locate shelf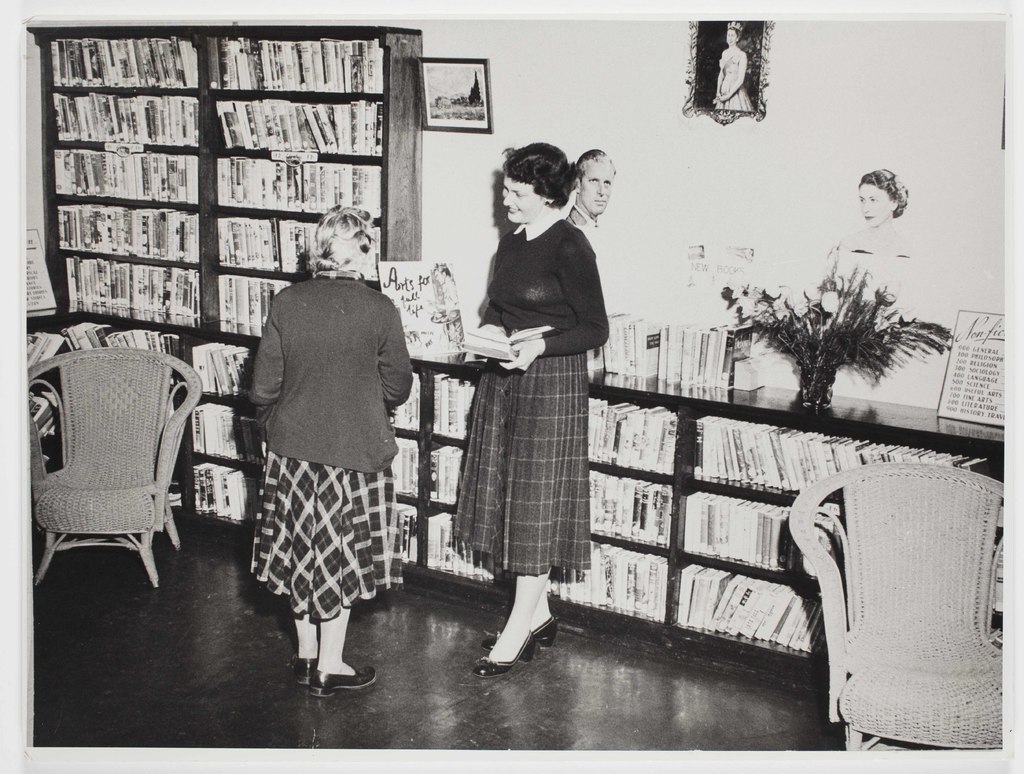
<region>584, 397, 669, 473</region>
